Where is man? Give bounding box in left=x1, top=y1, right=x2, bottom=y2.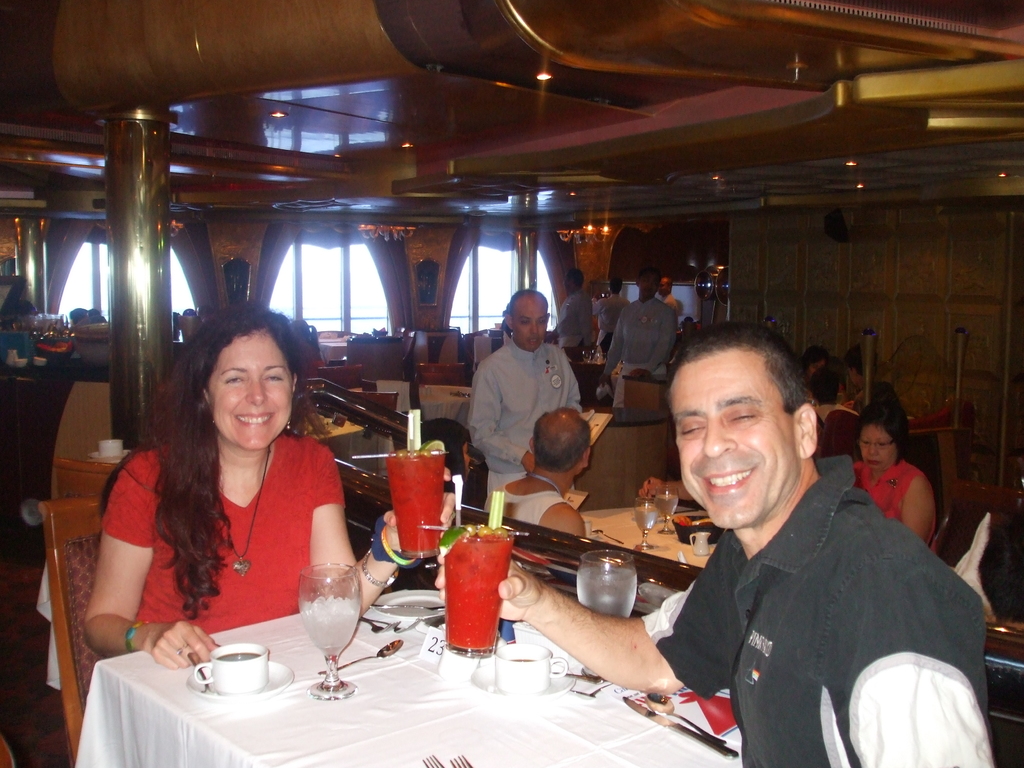
left=433, top=321, right=984, bottom=767.
